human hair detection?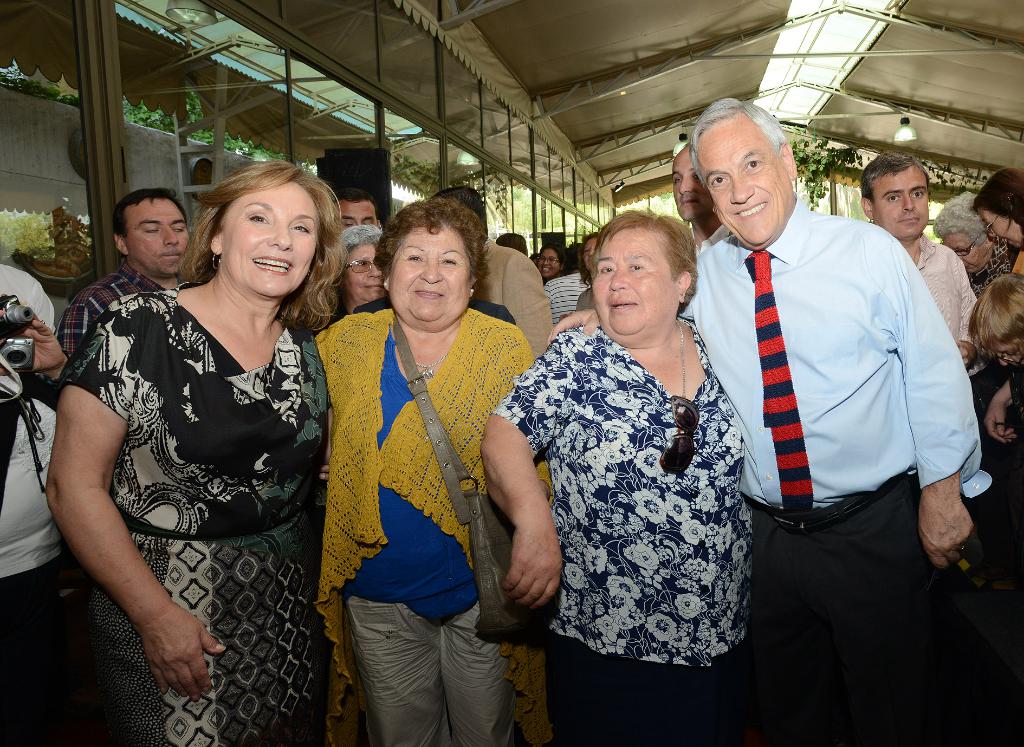
locate(110, 188, 186, 239)
